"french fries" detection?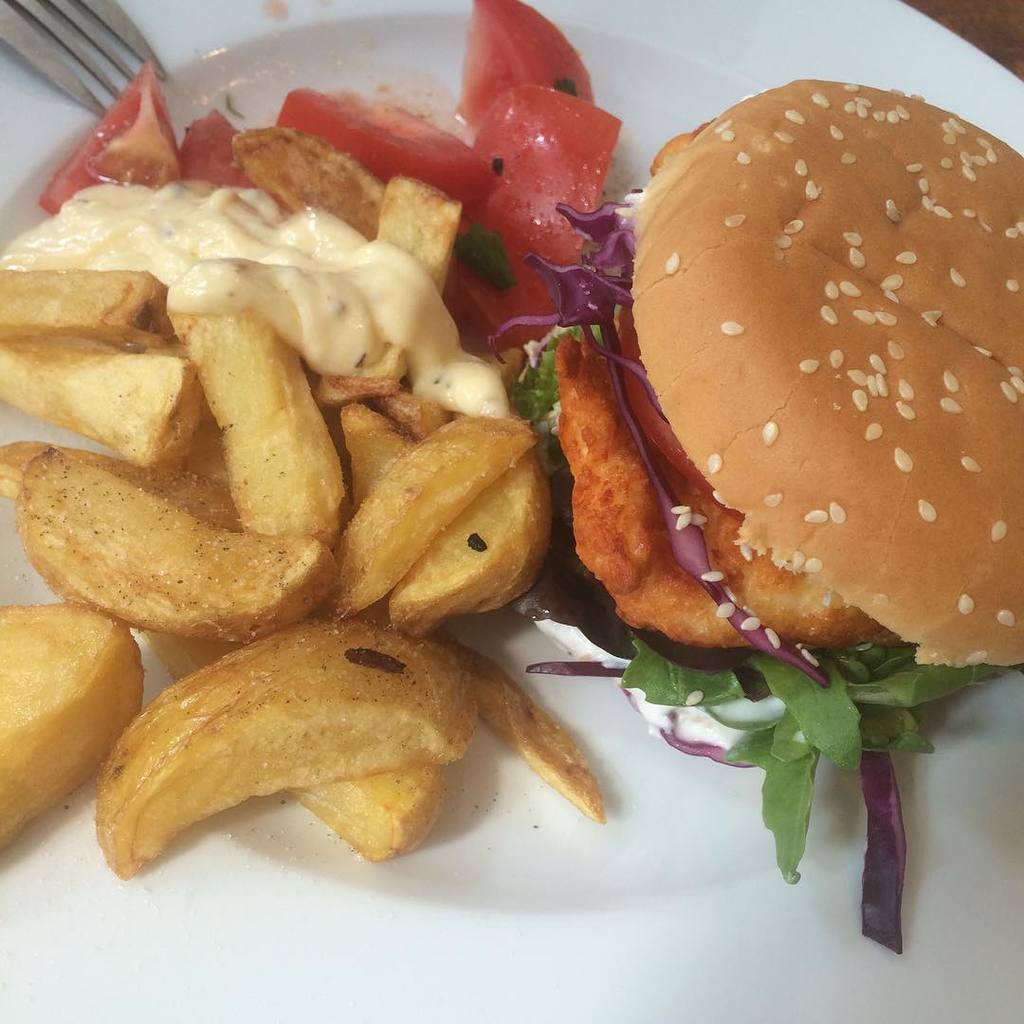
BBox(189, 270, 340, 549)
